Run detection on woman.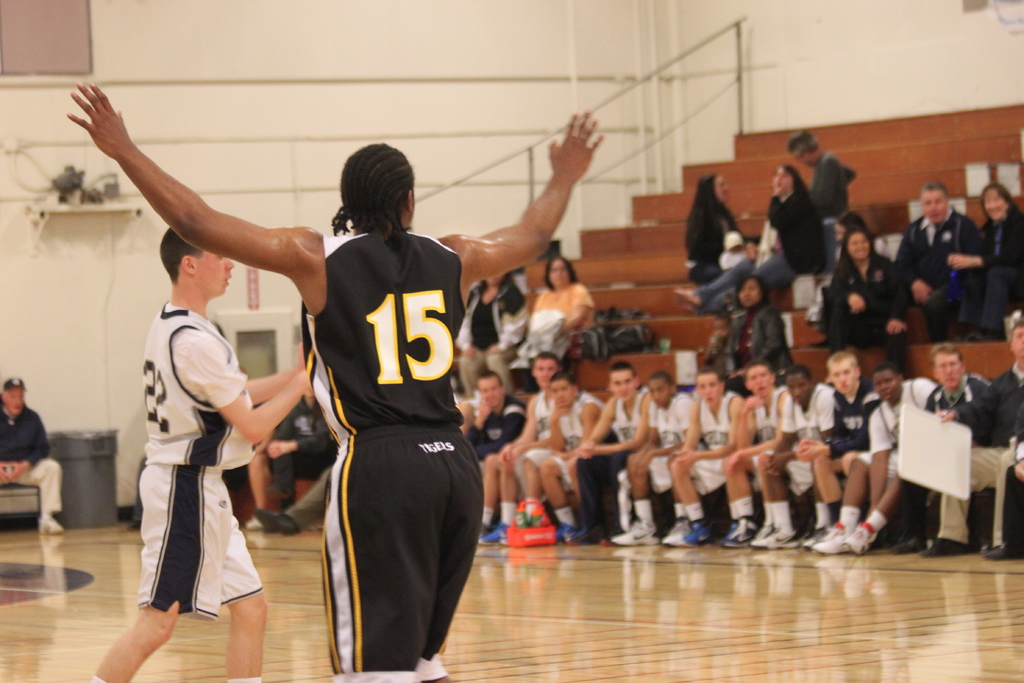
Result: crop(945, 181, 1023, 346).
